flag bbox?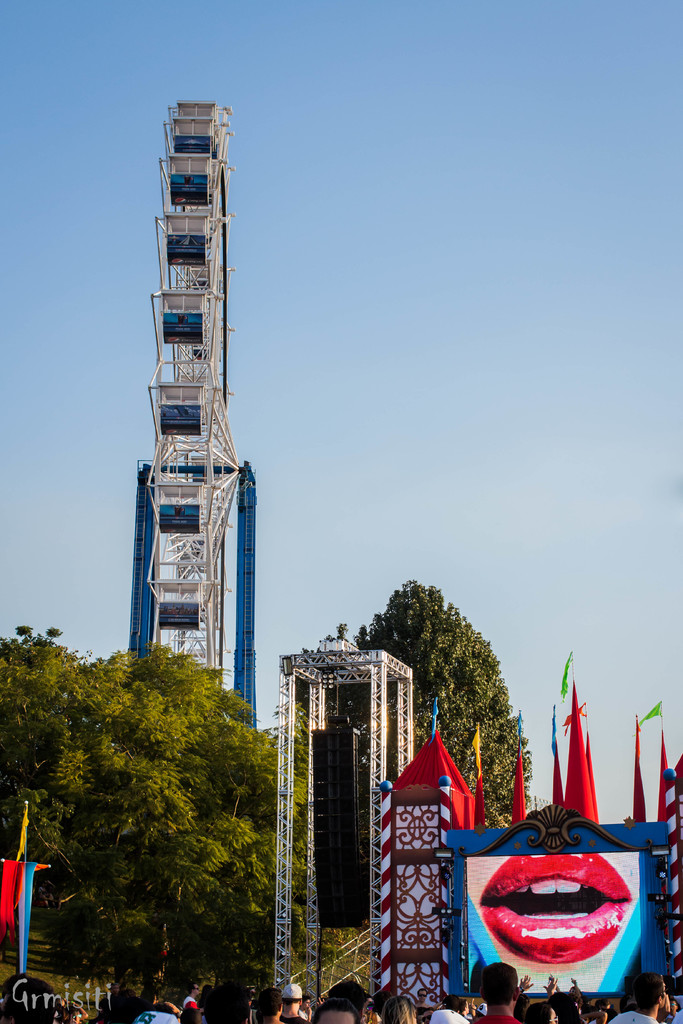
0, 855, 49, 974
